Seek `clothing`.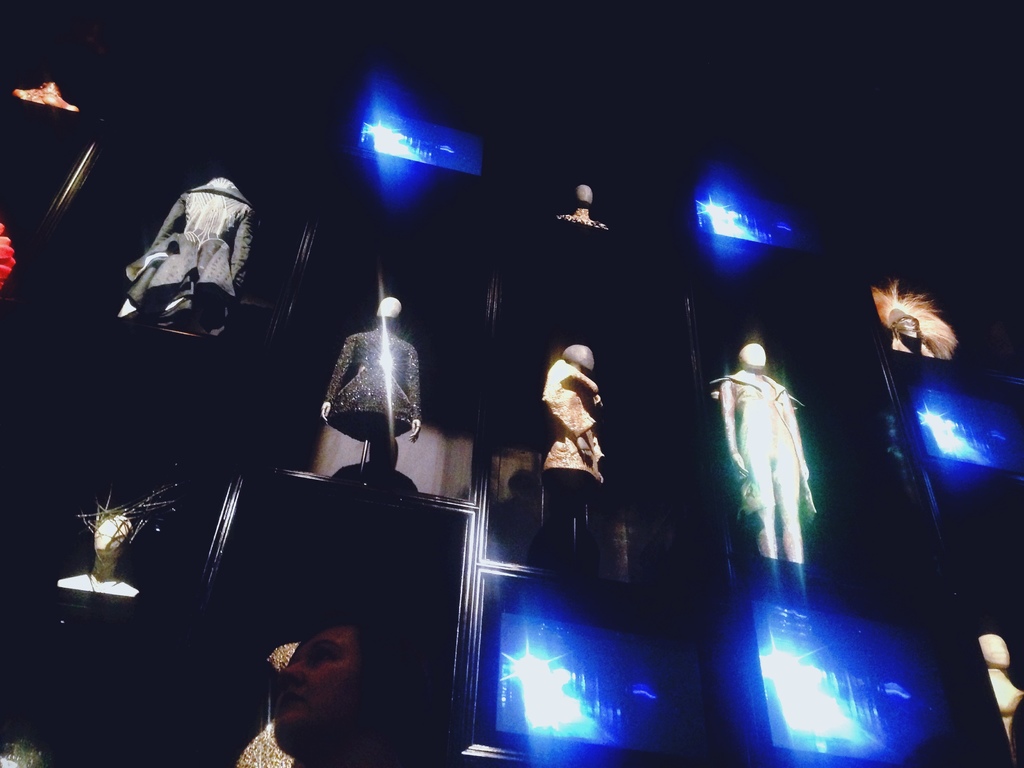
<region>708, 368, 797, 565</region>.
